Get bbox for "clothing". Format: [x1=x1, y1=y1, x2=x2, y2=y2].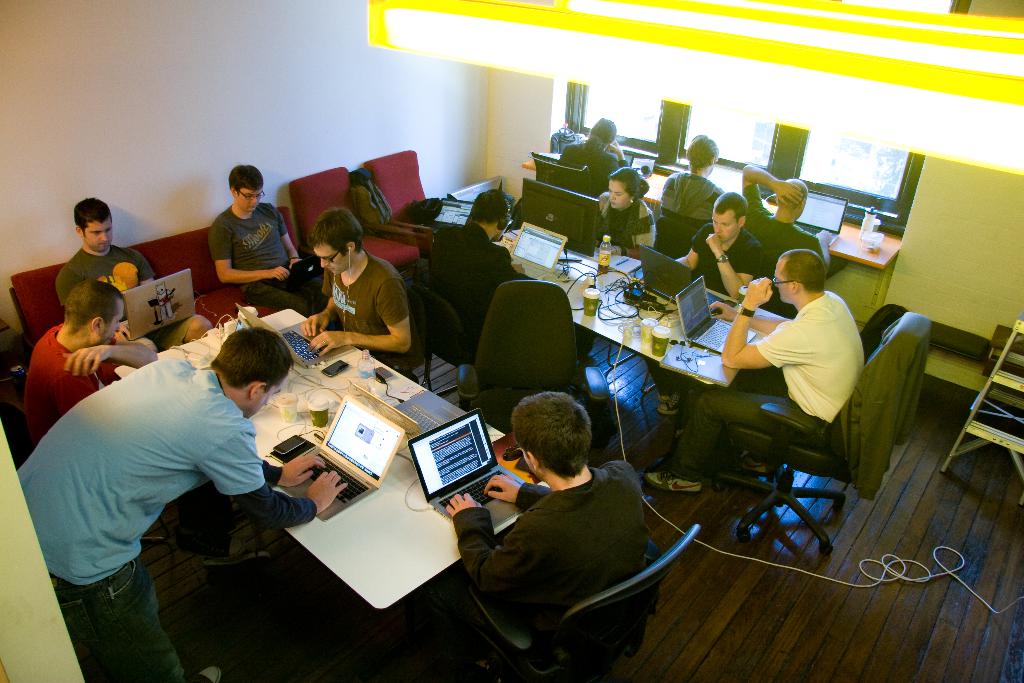
[x1=433, y1=226, x2=518, y2=333].
